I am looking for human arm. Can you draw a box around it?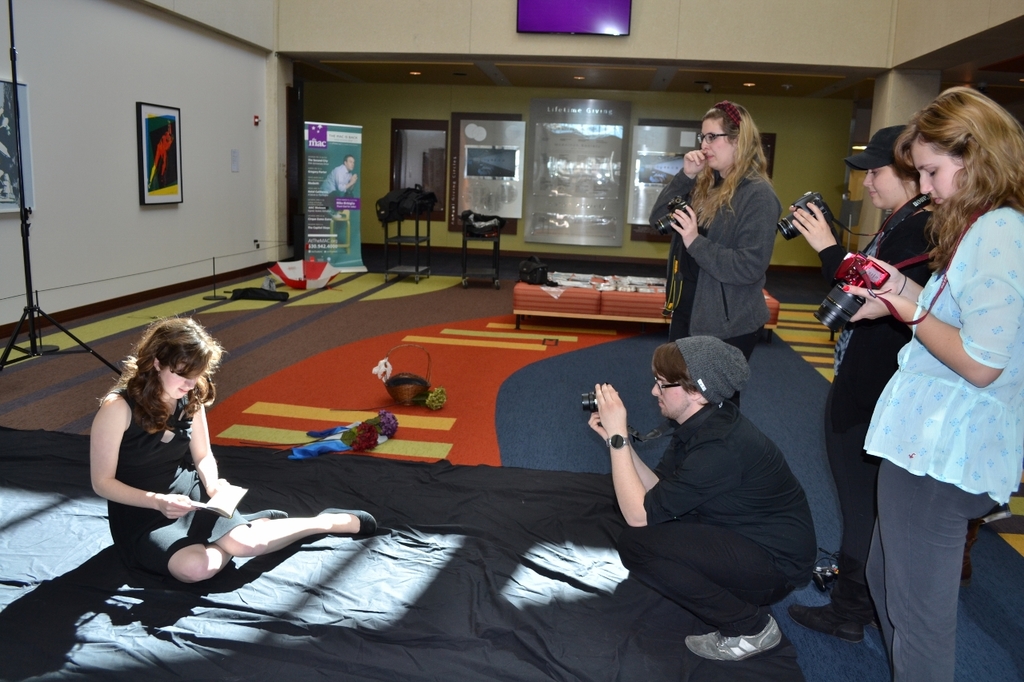
Sure, the bounding box is {"left": 858, "top": 252, "right": 926, "bottom": 305}.
